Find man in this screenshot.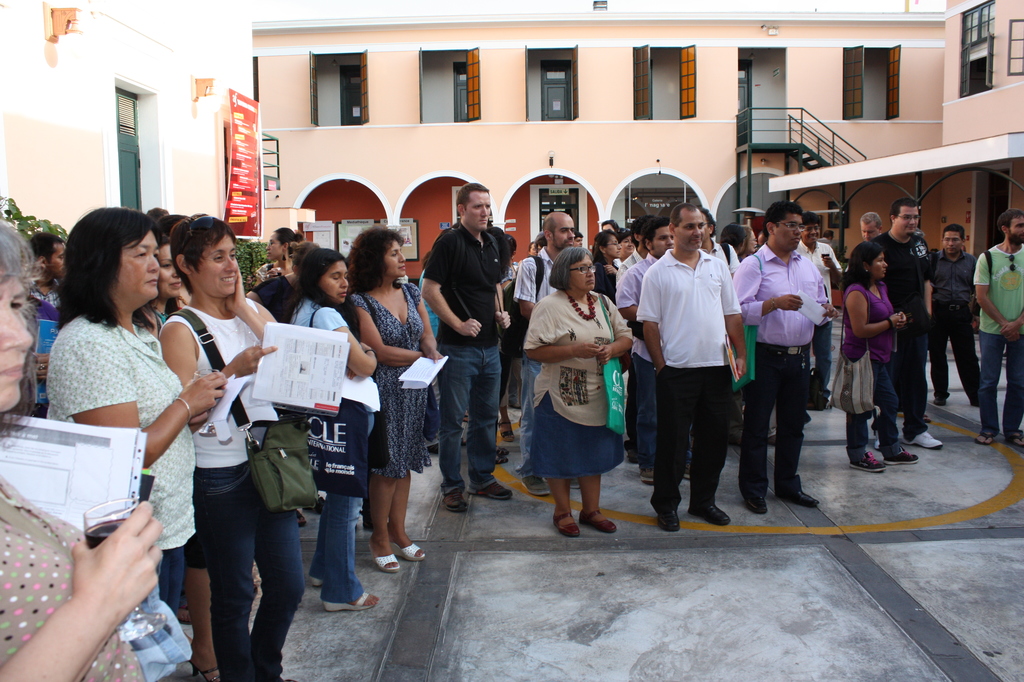
The bounding box for man is 641,204,755,542.
